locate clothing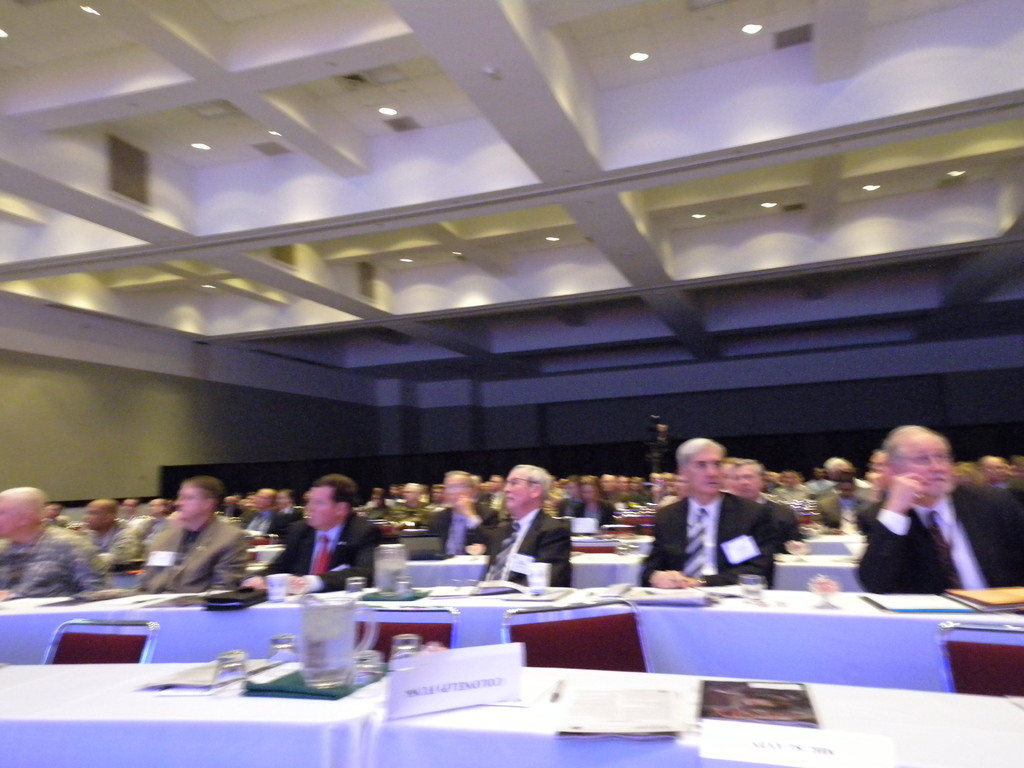
pyautogui.locateOnScreen(668, 446, 783, 598)
